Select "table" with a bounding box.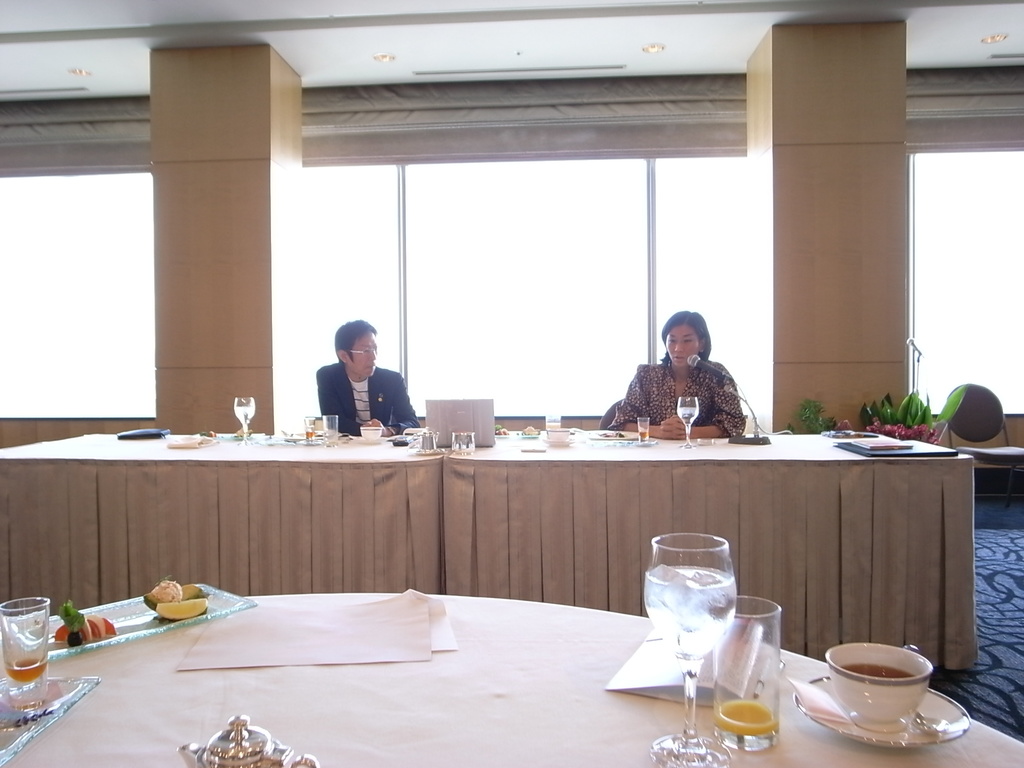
bbox(0, 434, 976, 669).
